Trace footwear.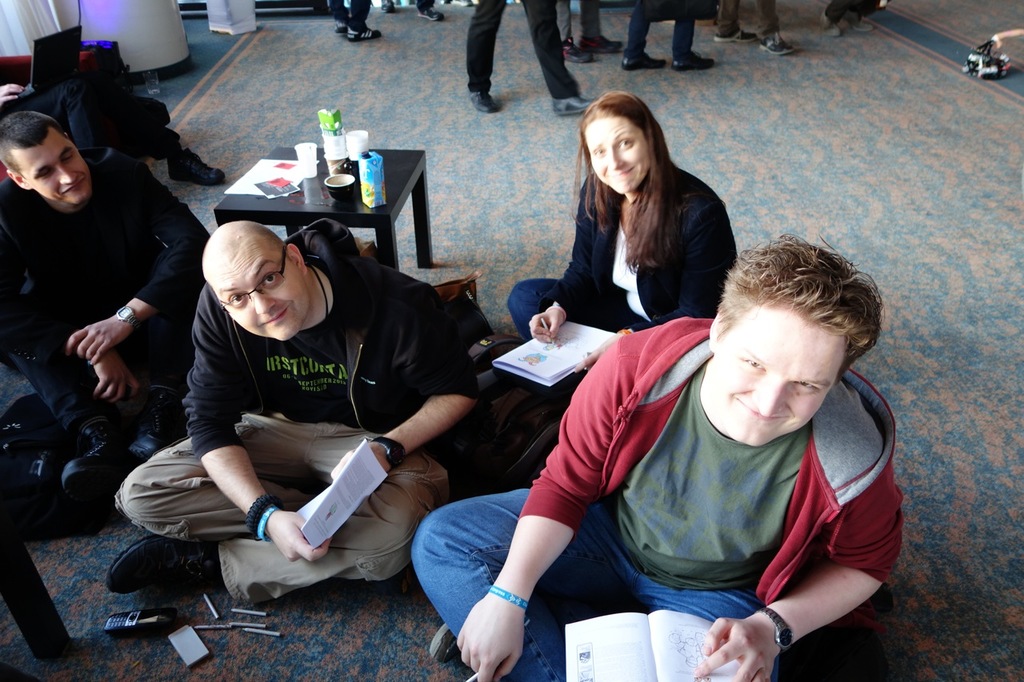
Traced to detection(61, 429, 122, 497).
